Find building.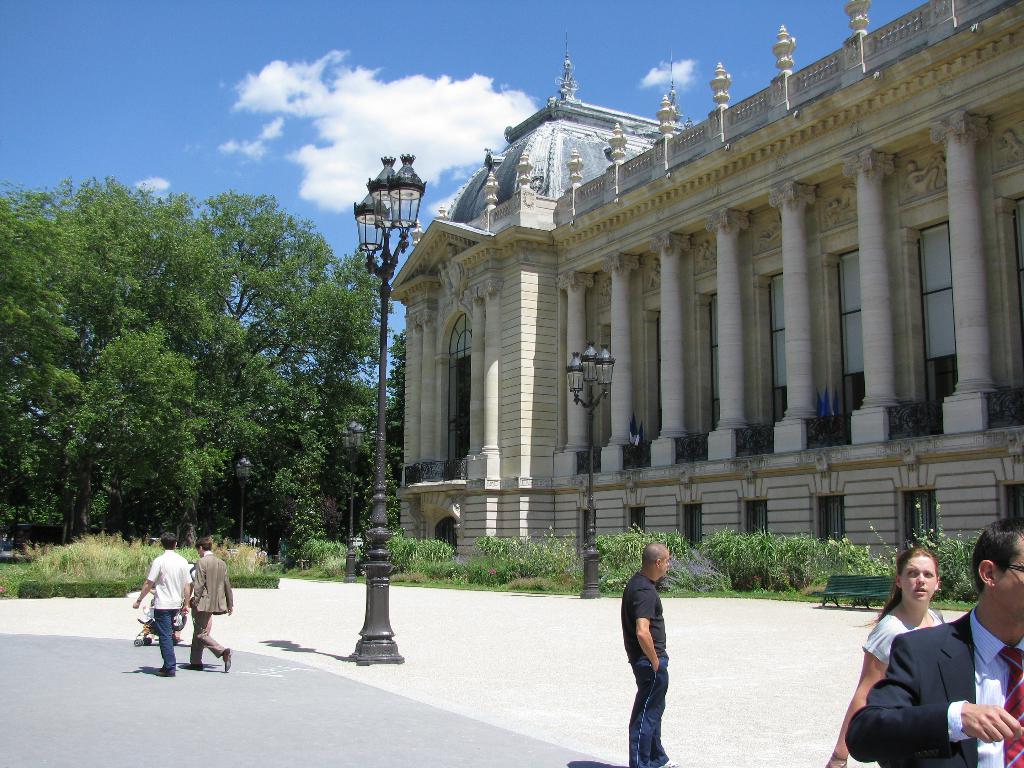
pyautogui.locateOnScreen(397, 0, 1023, 589).
